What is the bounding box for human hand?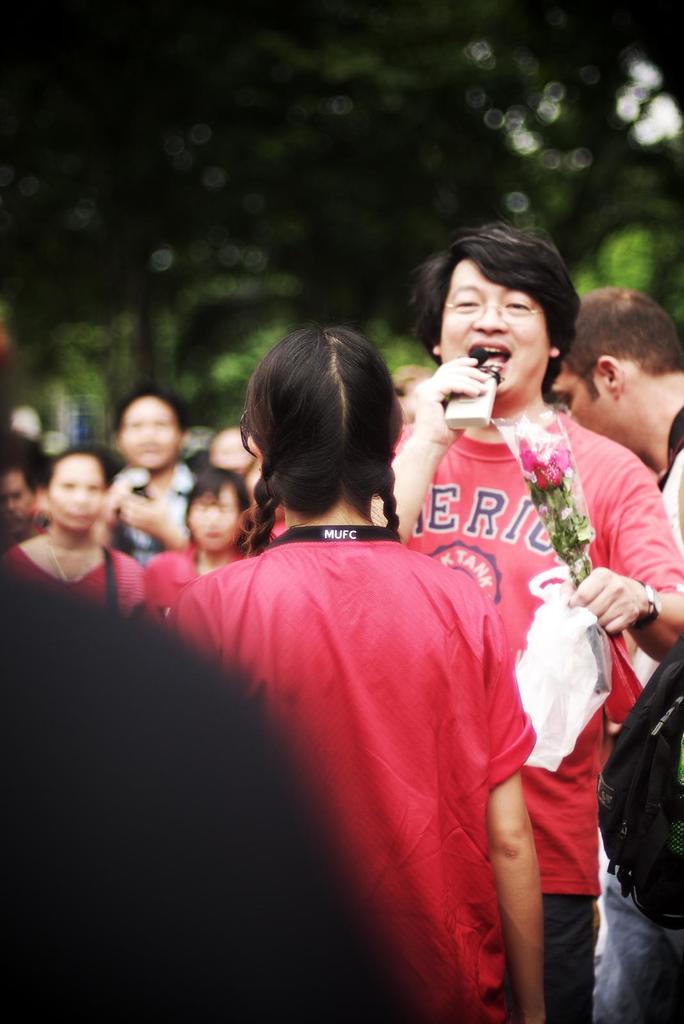
[561,563,648,634].
